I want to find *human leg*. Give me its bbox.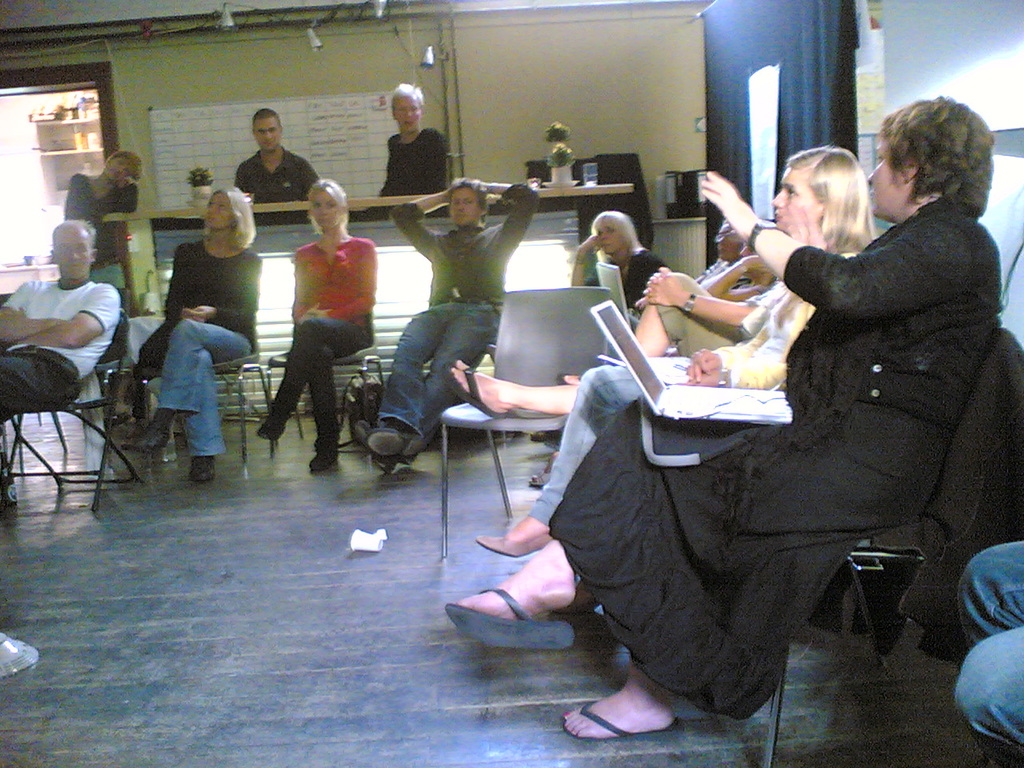
(0,350,73,410).
